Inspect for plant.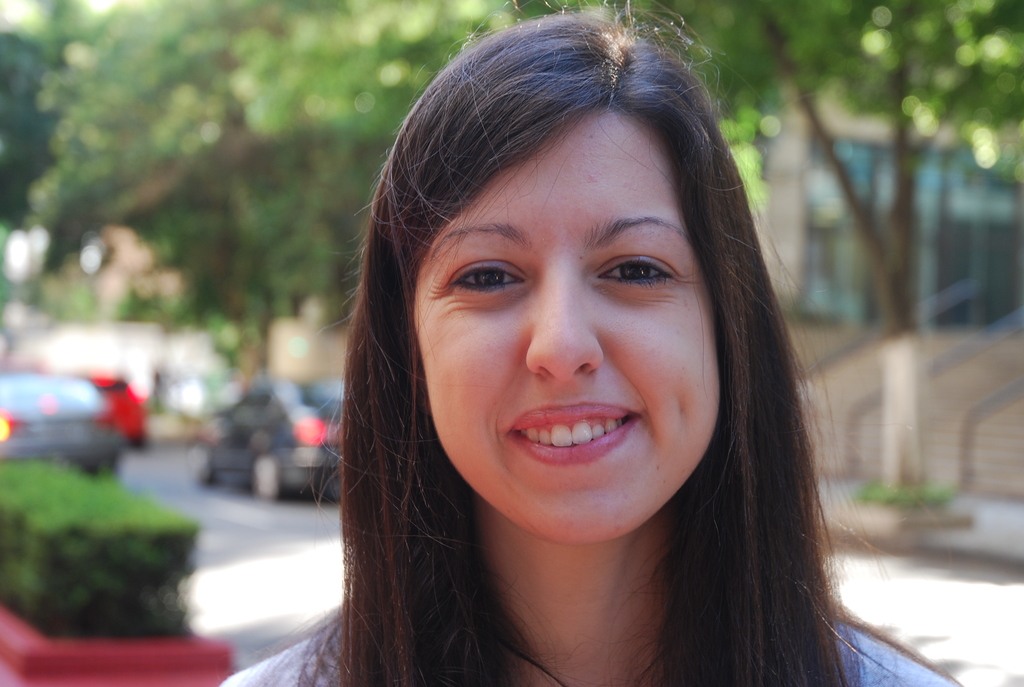
Inspection: bbox(856, 473, 948, 512).
